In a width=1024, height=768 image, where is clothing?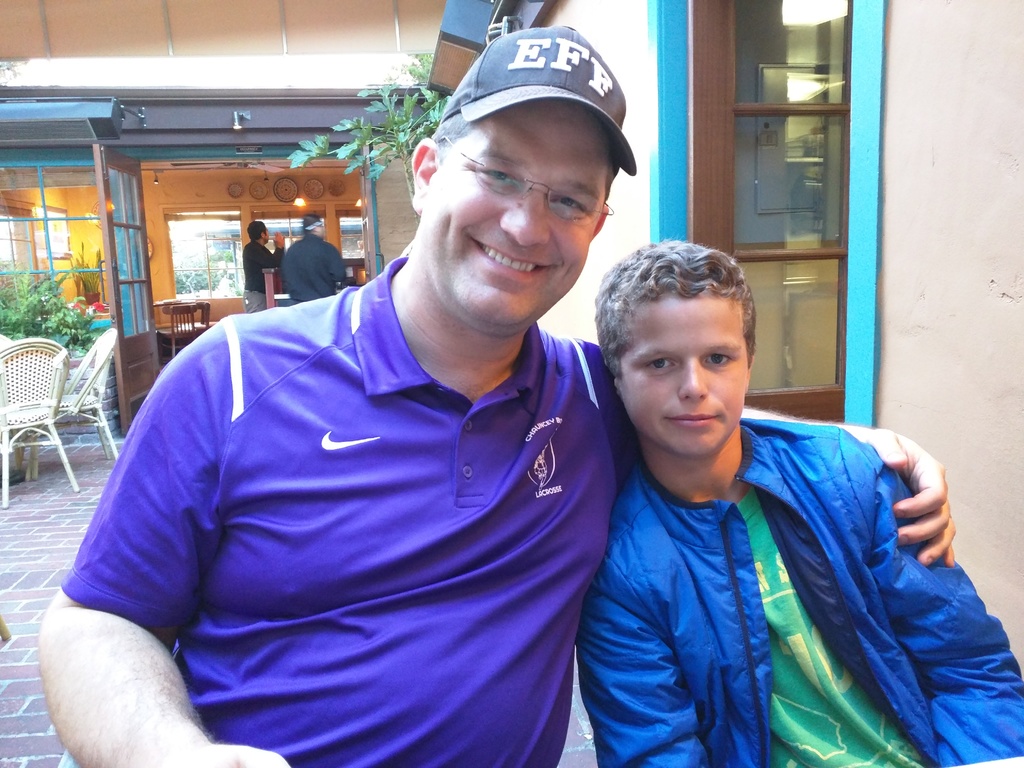
pyautogui.locateOnScreen(273, 236, 348, 299).
